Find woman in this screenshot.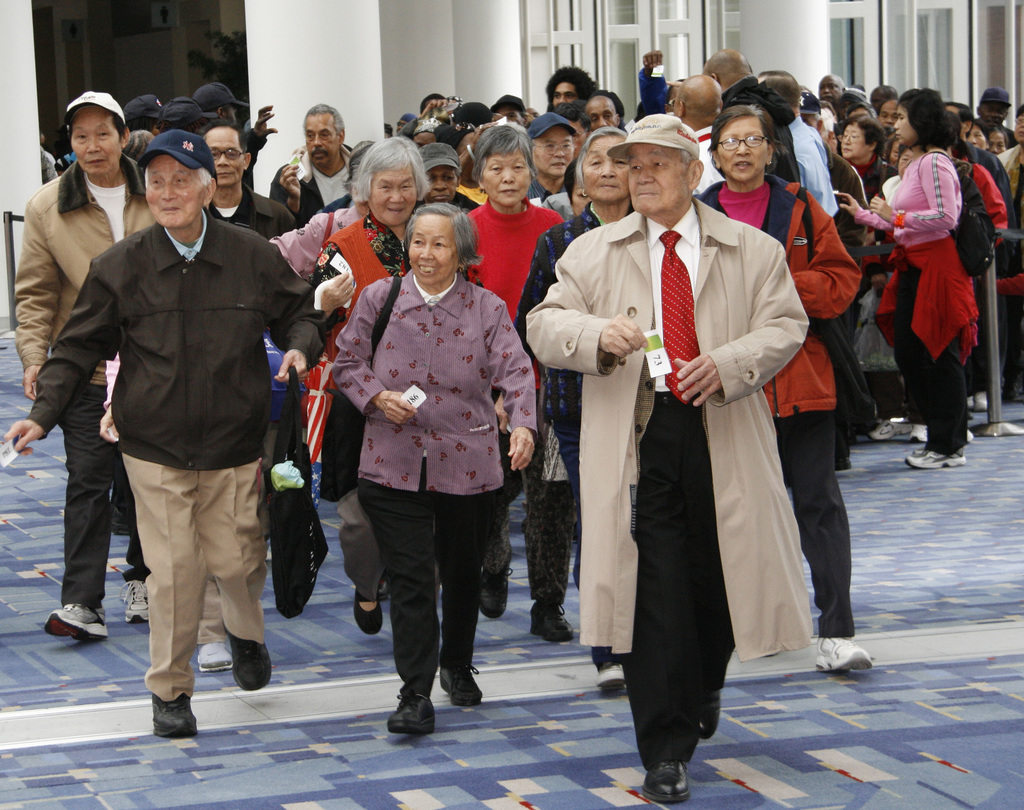
The bounding box for woman is 511:126:641:647.
